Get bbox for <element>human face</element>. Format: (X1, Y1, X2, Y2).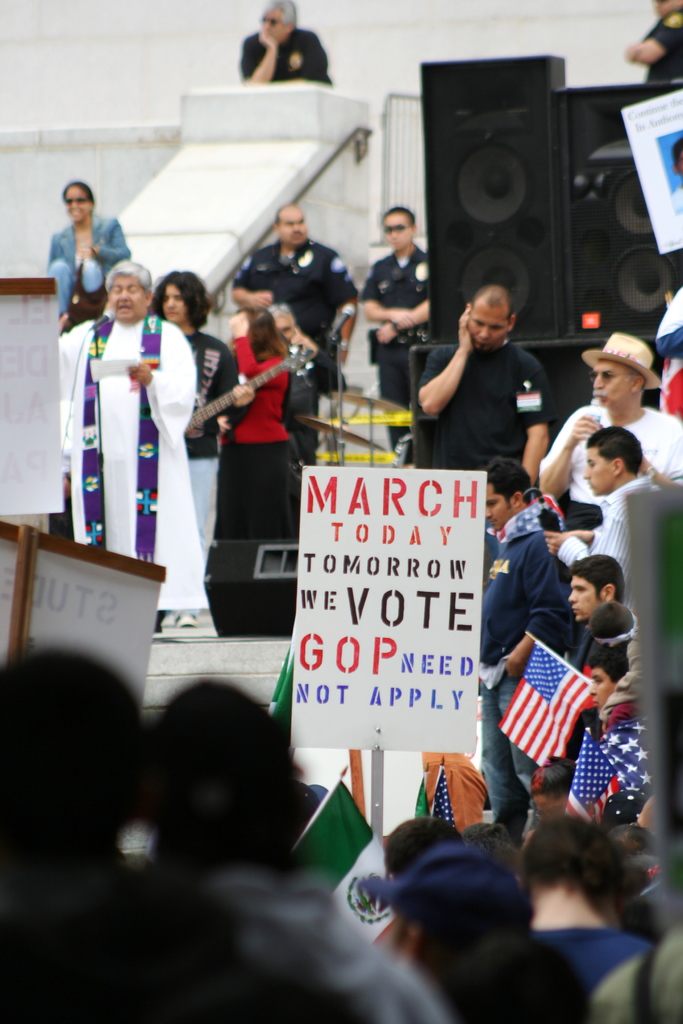
(382, 211, 411, 252).
